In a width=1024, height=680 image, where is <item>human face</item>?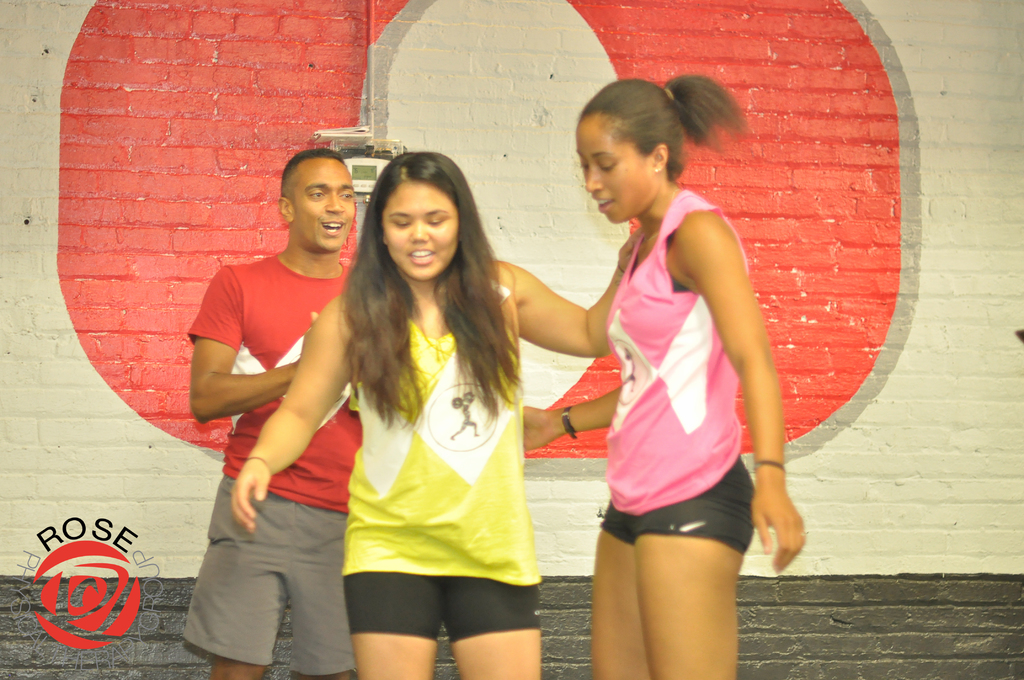
region(291, 158, 357, 255).
